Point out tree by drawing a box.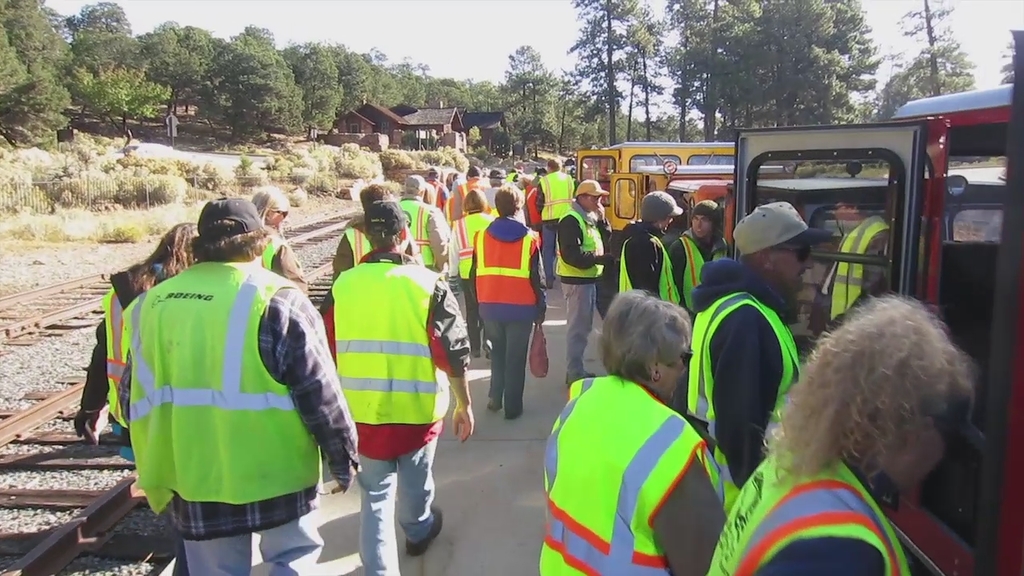
rect(222, 26, 302, 131).
